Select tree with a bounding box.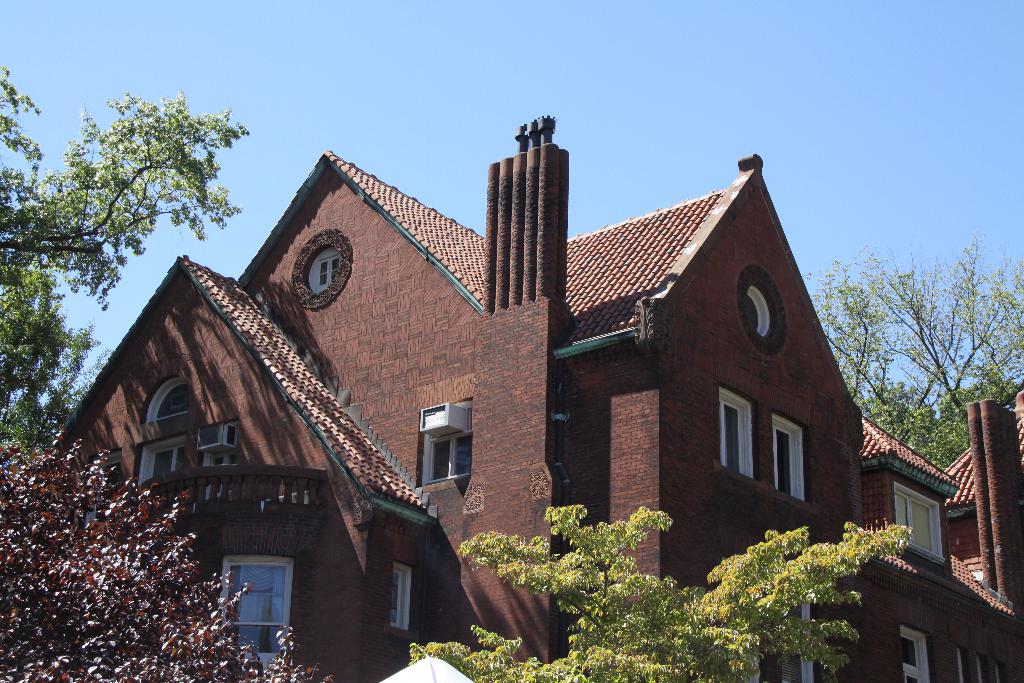
crop(7, 399, 262, 671).
